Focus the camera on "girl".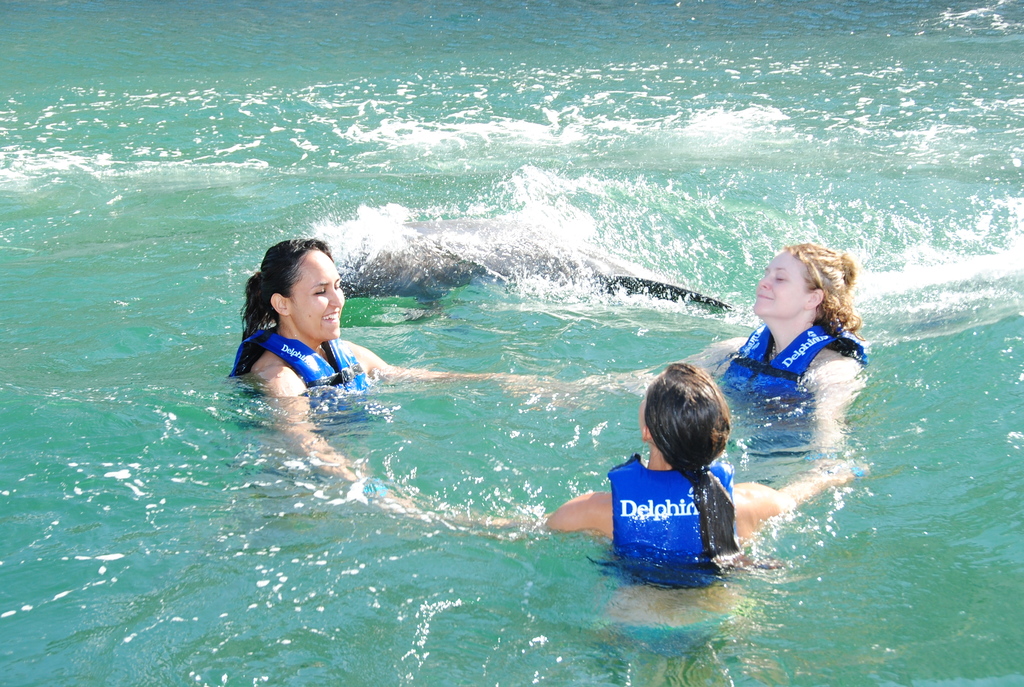
Focus region: detection(522, 363, 879, 581).
